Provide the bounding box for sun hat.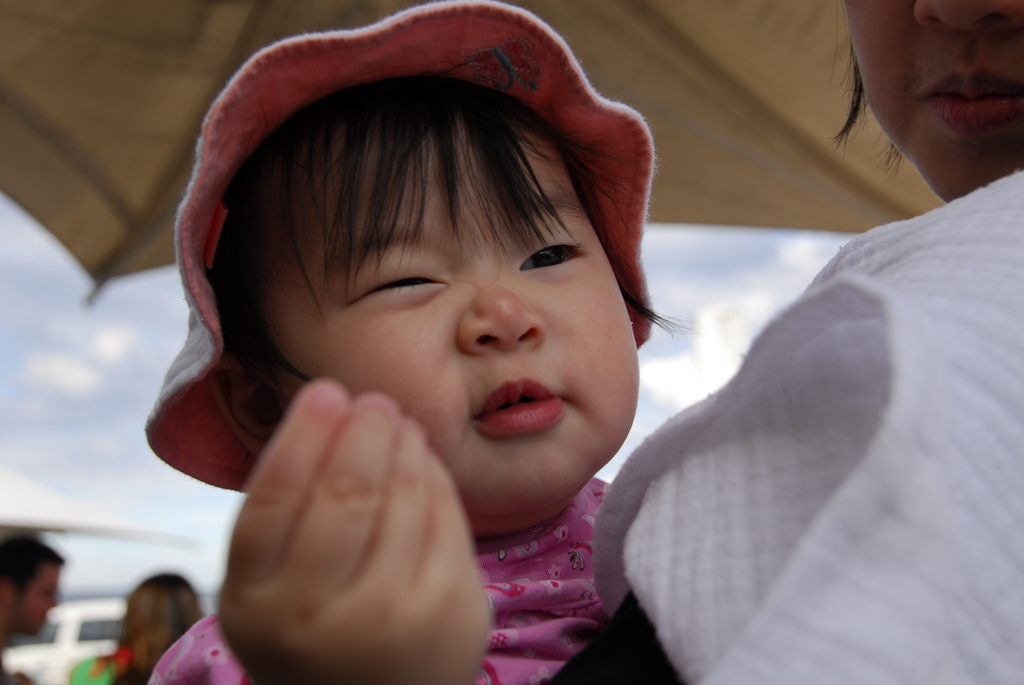
143:0:657:507.
